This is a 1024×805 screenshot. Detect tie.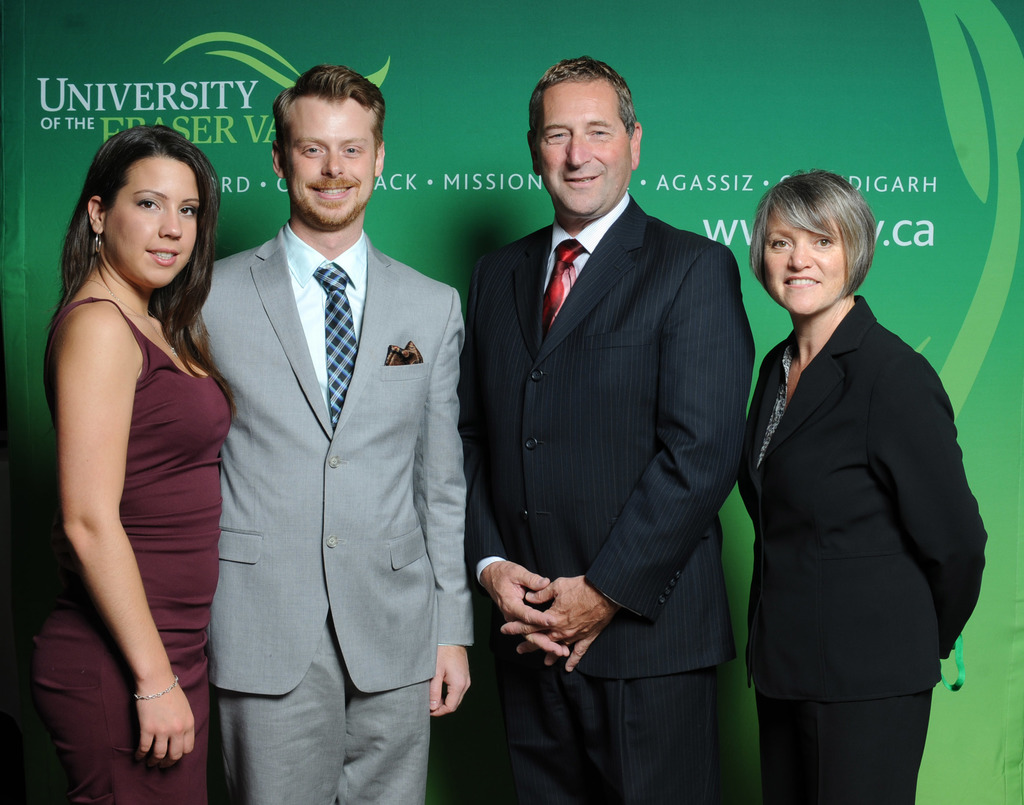
542, 237, 586, 330.
